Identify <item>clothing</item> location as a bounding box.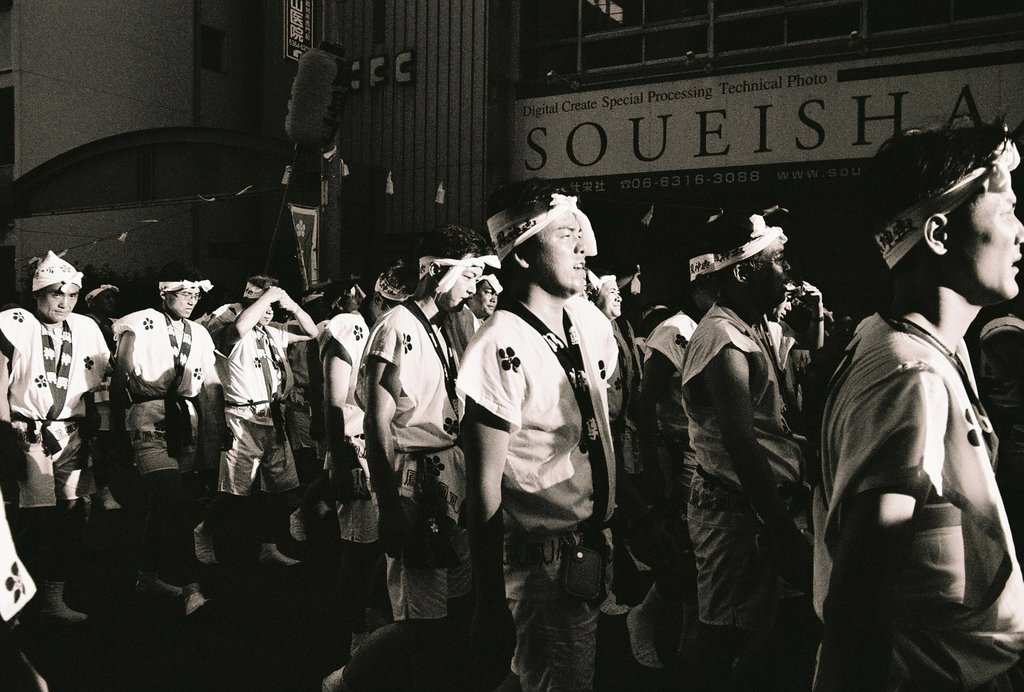
detection(815, 233, 1019, 676).
